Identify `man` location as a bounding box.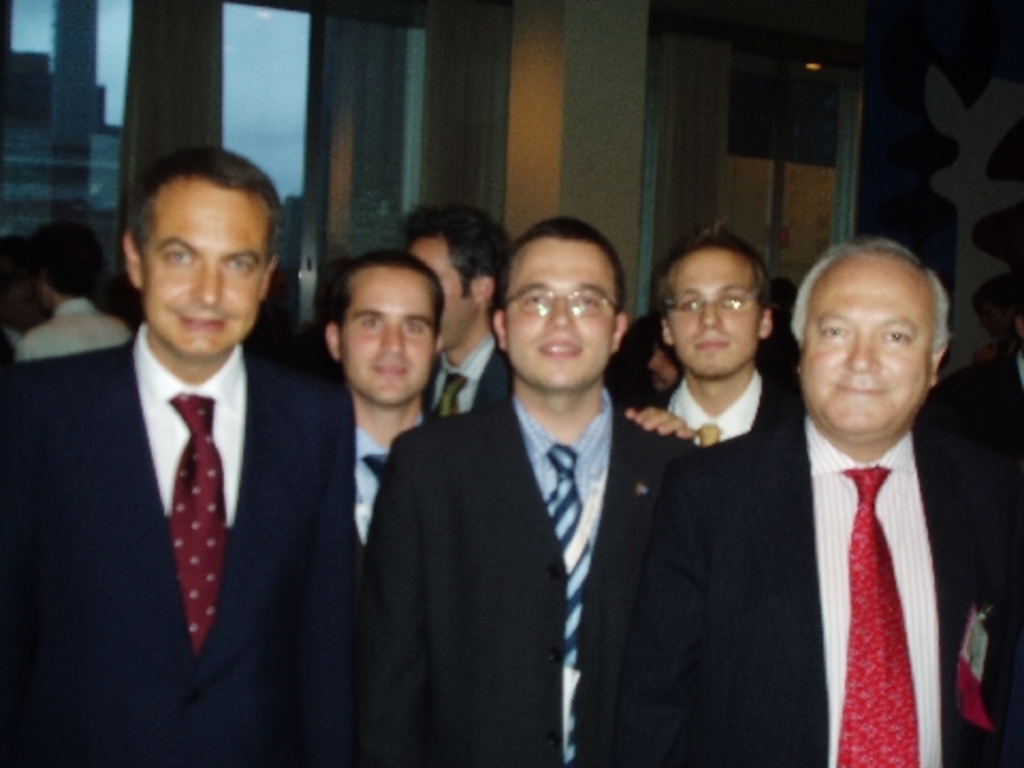
box=[651, 230, 802, 444].
